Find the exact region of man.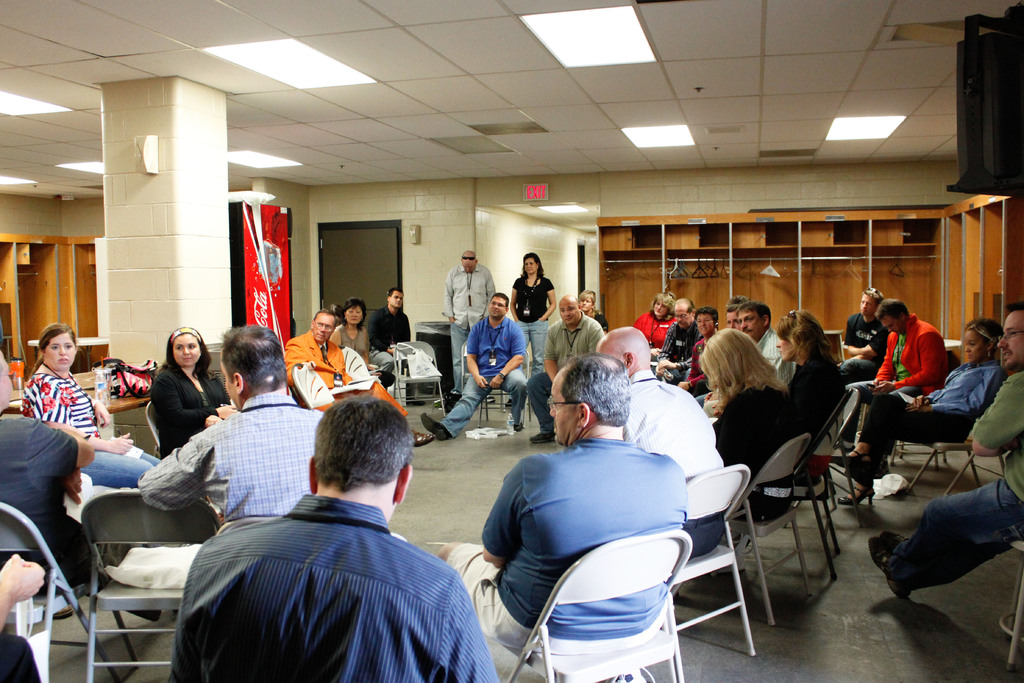
Exact region: <bbox>591, 325, 725, 561</bbox>.
